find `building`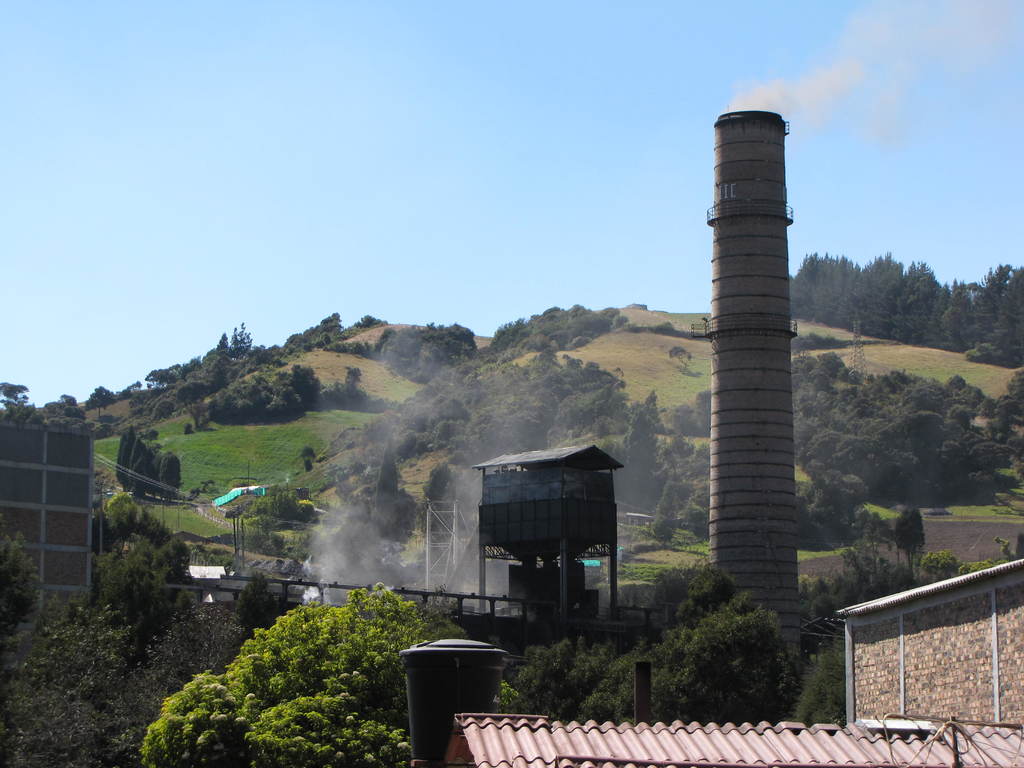
pyautogui.locateOnScreen(0, 435, 93, 593)
